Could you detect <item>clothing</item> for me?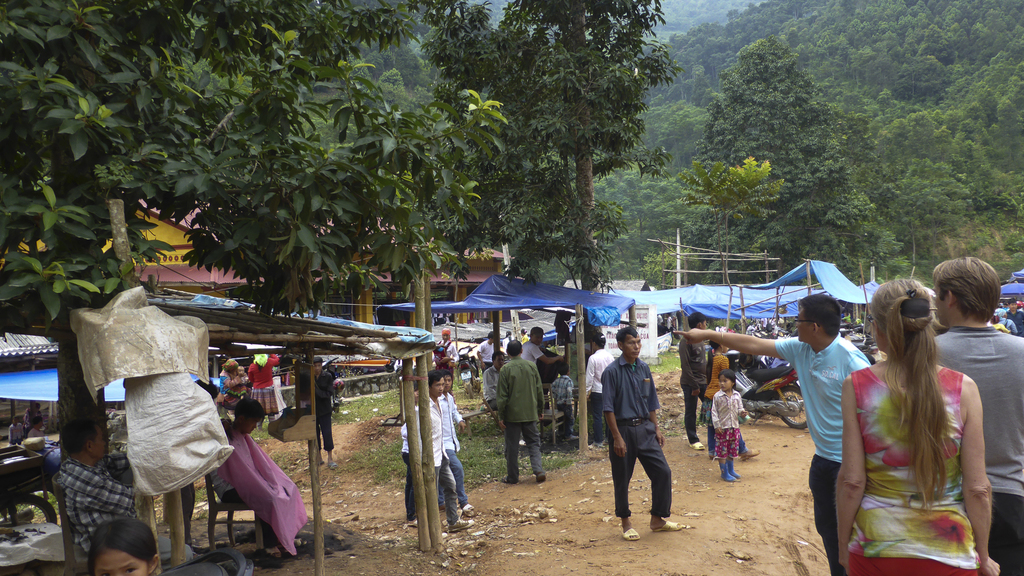
Detection result: [844, 325, 996, 555].
